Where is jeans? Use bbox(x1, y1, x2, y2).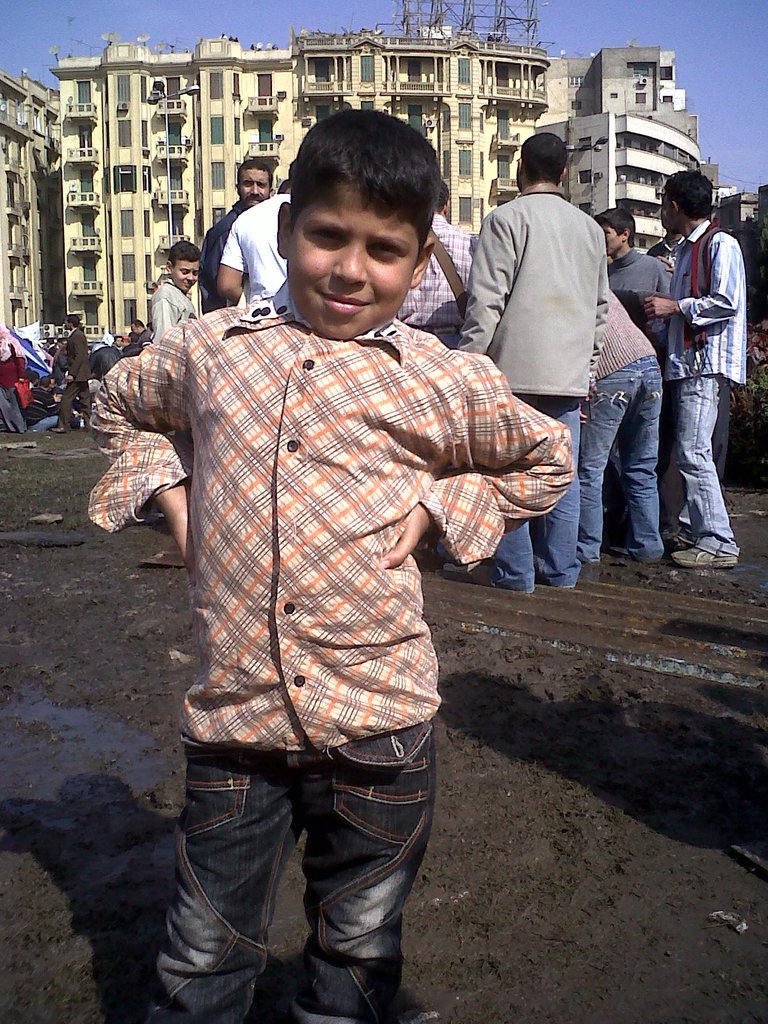
bbox(576, 350, 663, 564).
